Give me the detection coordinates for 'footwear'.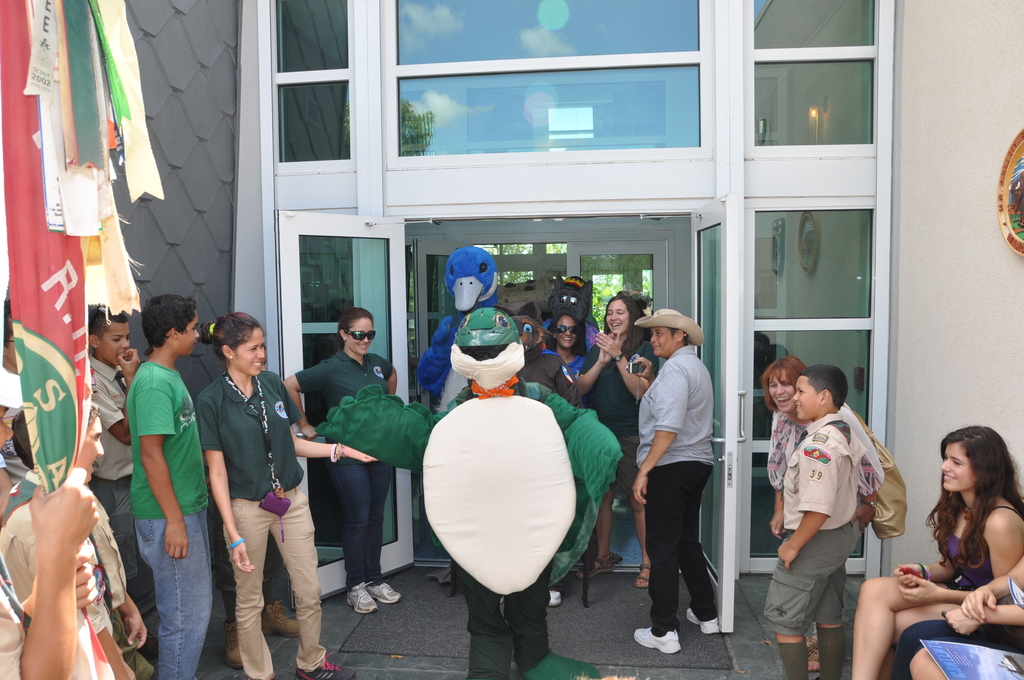
Rect(578, 555, 612, 580).
